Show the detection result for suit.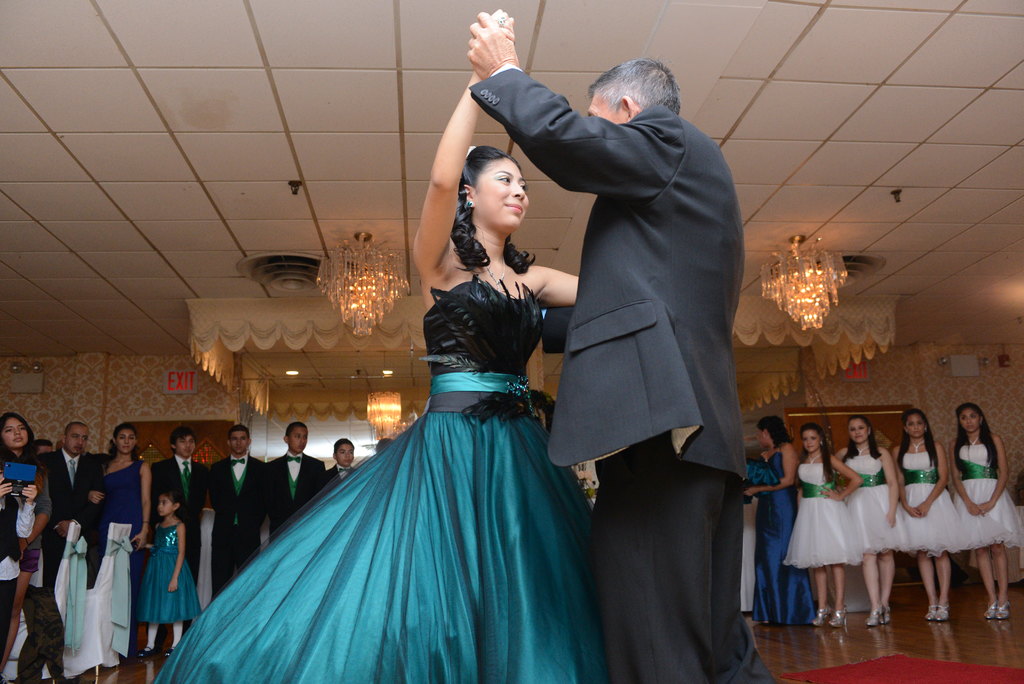
rect(157, 446, 209, 583).
